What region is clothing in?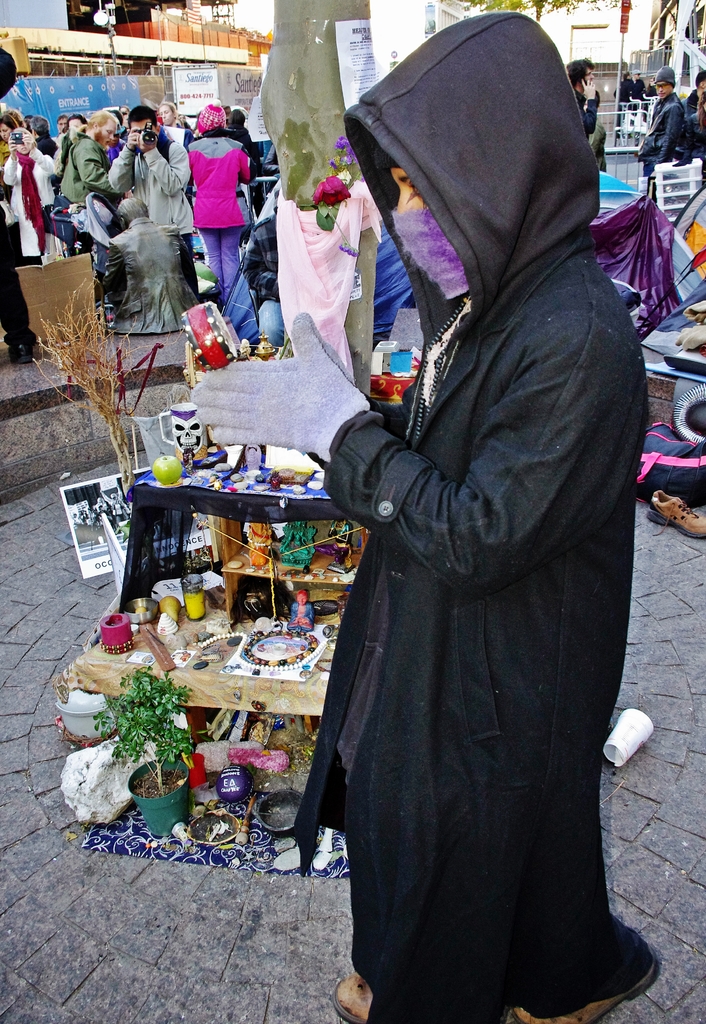
632,81,646,99.
